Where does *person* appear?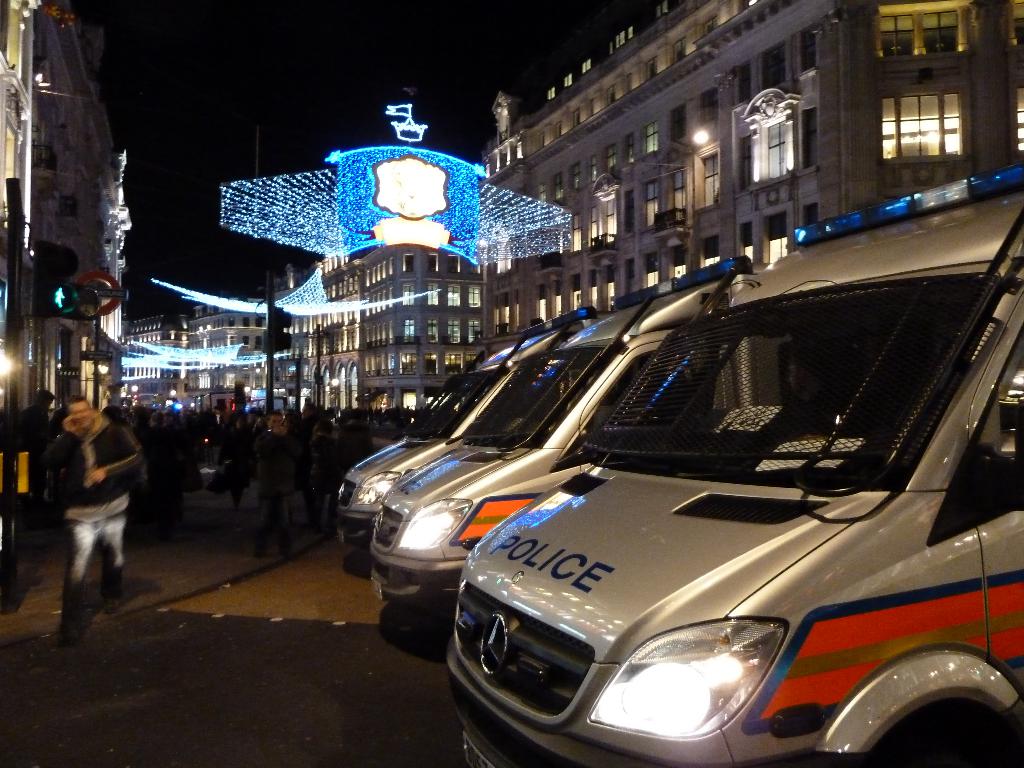
Appears at 12 384 51 495.
